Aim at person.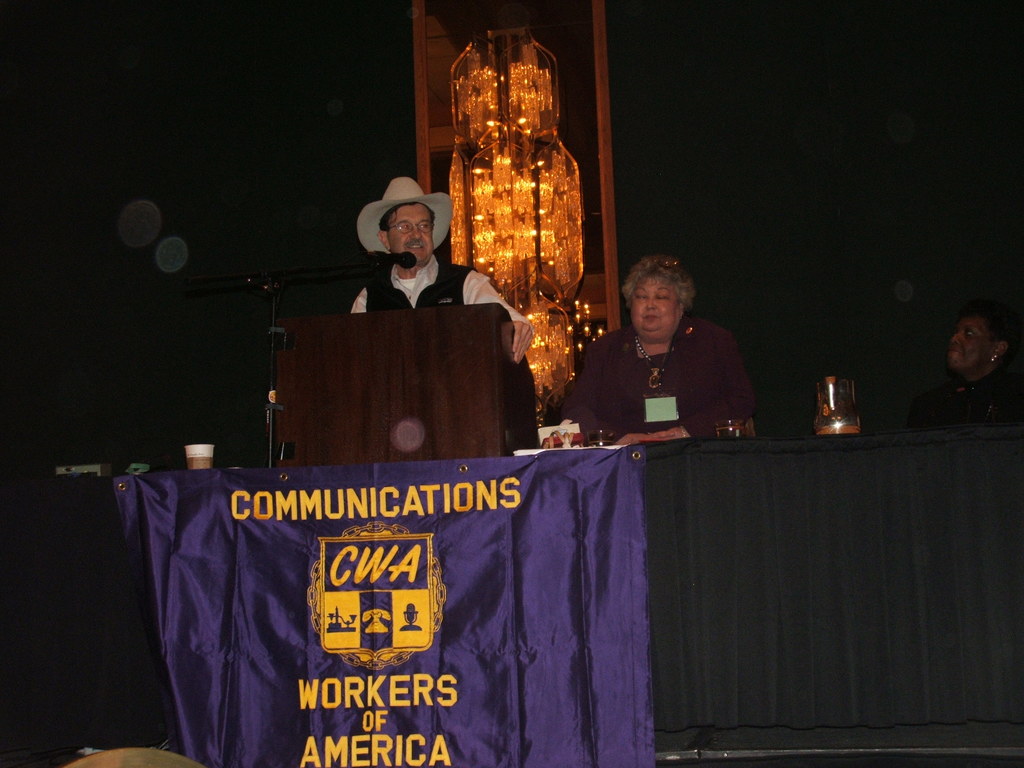
Aimed at [591, 239, 759, 460].
